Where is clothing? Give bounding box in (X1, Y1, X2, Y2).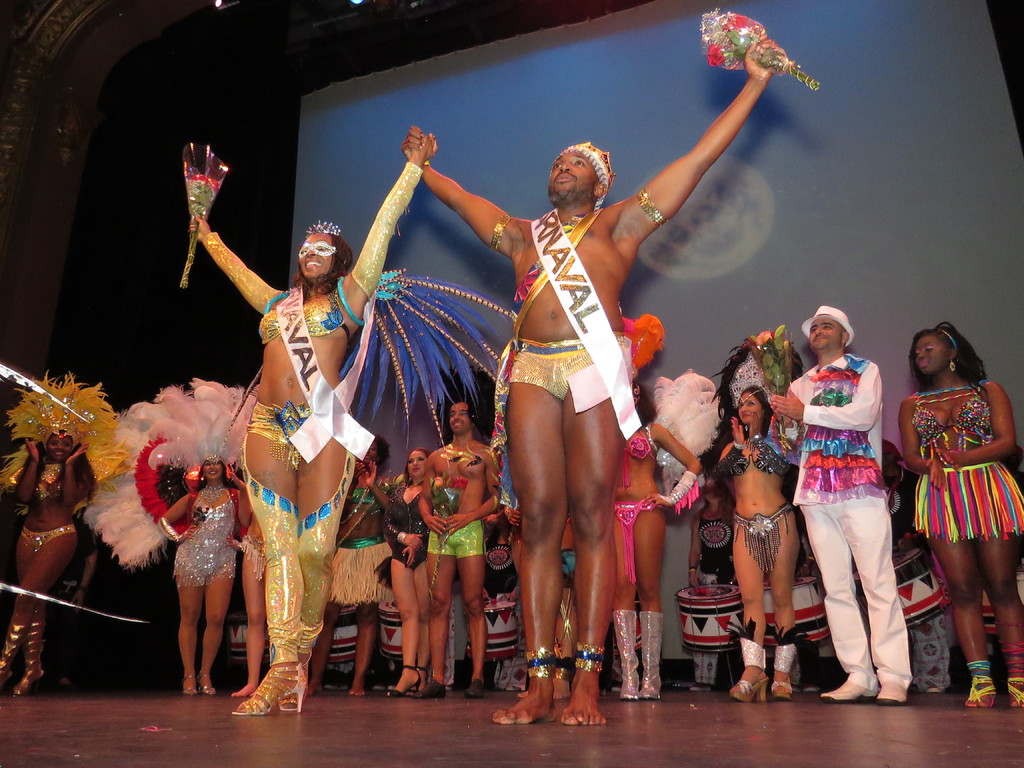
(57, 524, 100, 660).
